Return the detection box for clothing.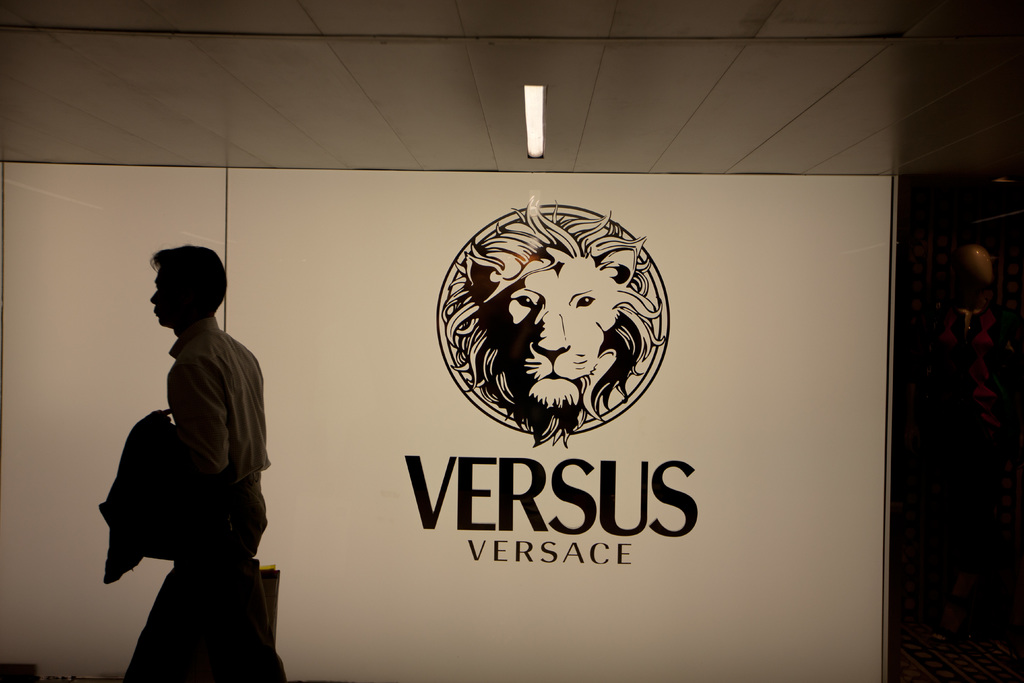
locate(136, 284, 282, 621).
